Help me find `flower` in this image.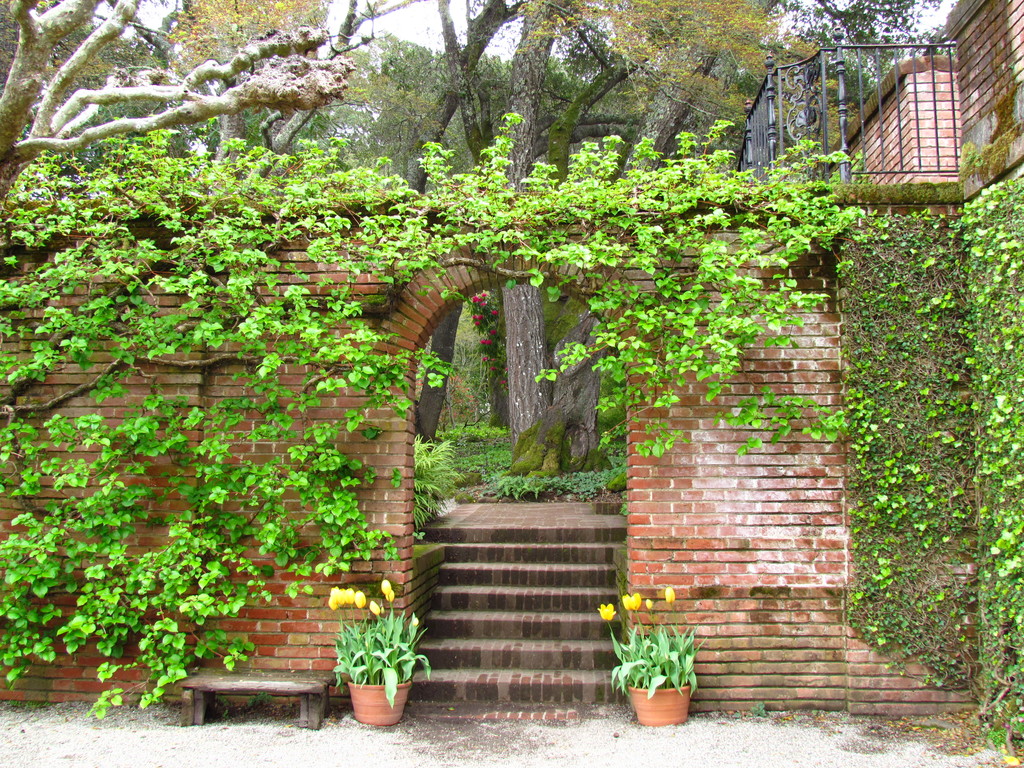
Found it: BBox(332, 586, 333, 611).
